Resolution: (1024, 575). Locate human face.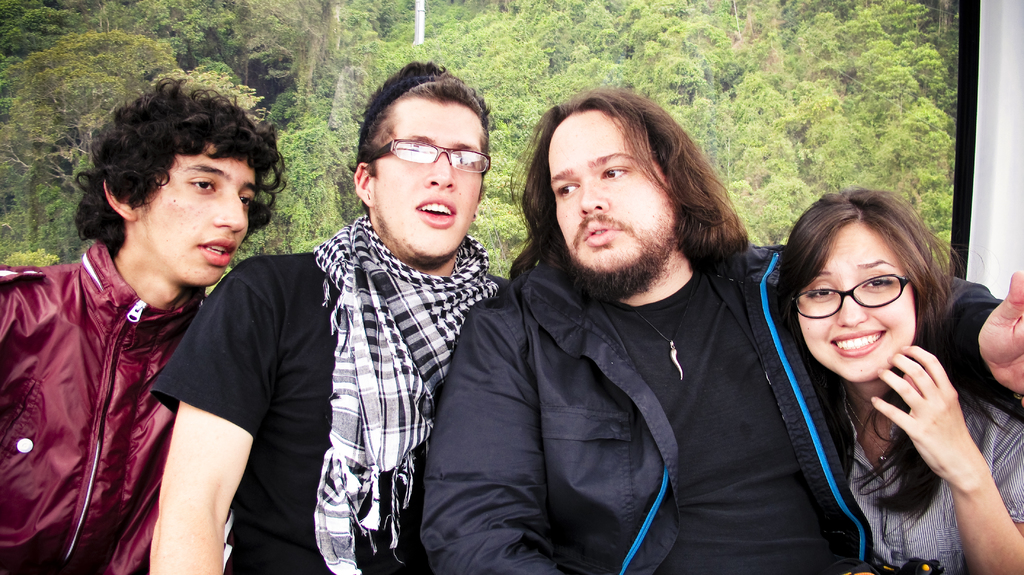
pyautogui.locateOnScreen(378, 89, 485, 259).
